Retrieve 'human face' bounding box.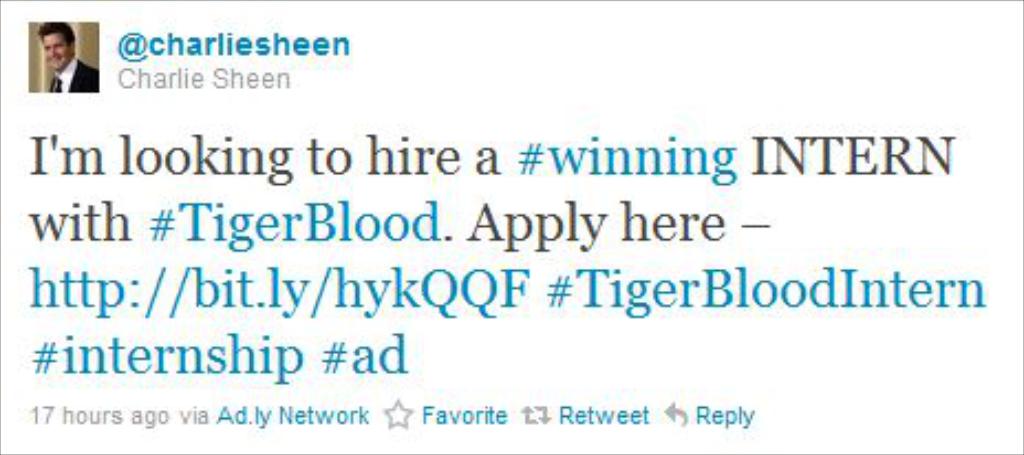
Bounding box: <bbox>42, 33, 68, 68</bbox>.
